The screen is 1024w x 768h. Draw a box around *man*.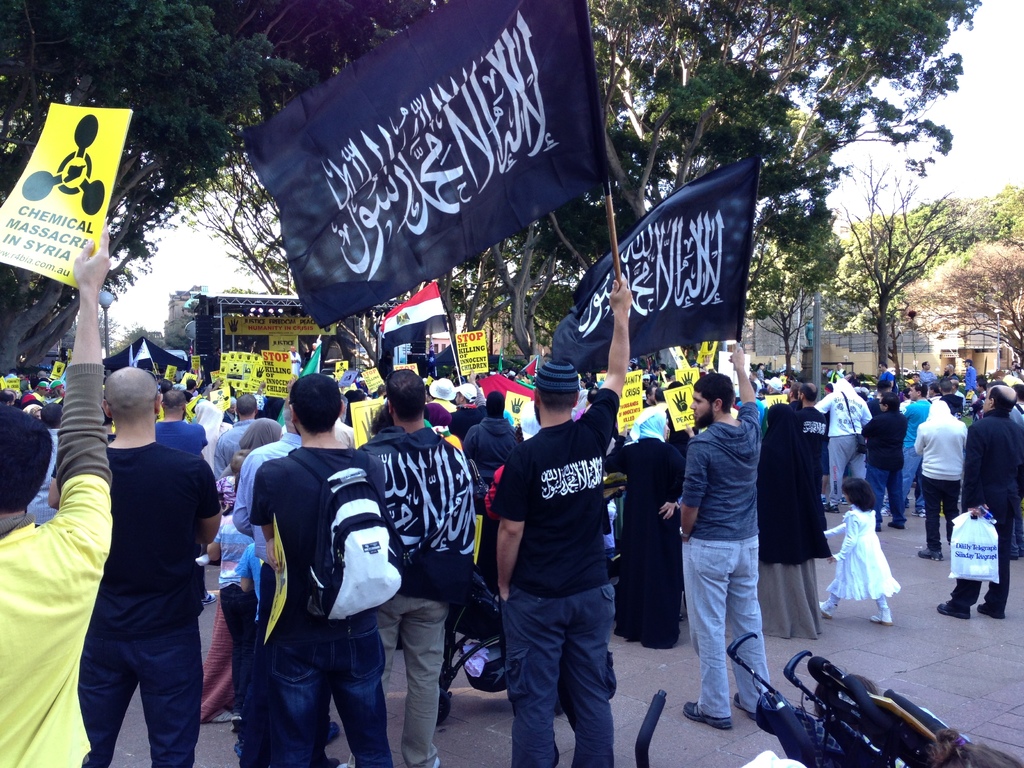
214/387/267/465.
